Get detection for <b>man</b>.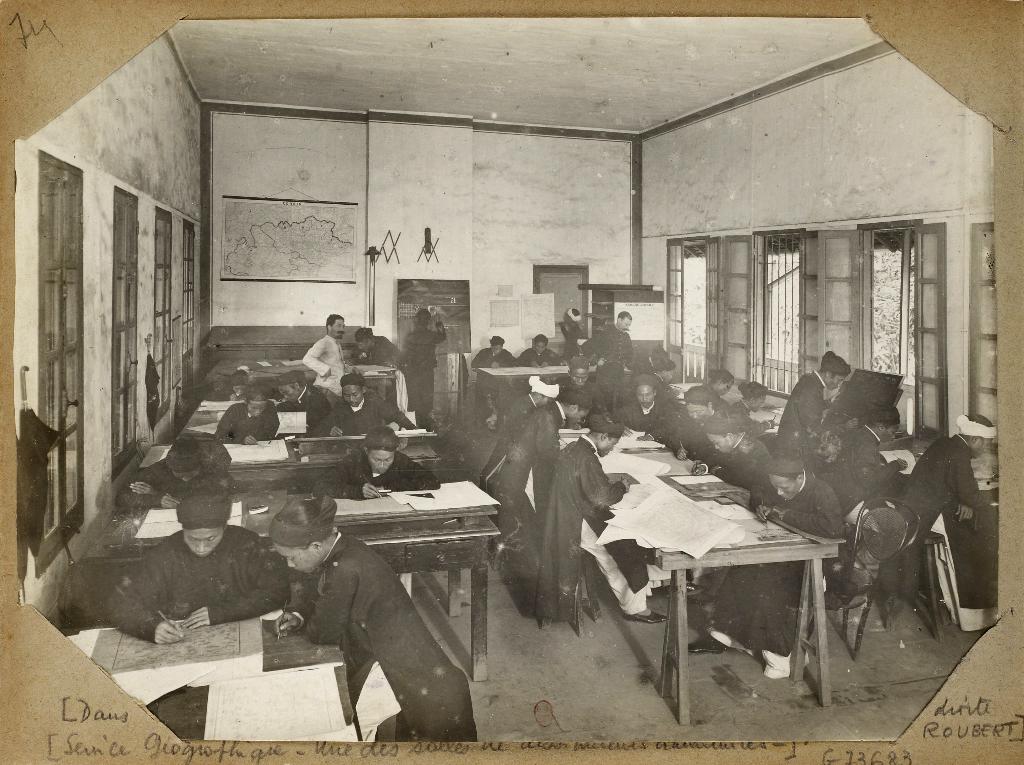
Detection: pyautogui.locateOnScreen(474, 386, 593, 564).
